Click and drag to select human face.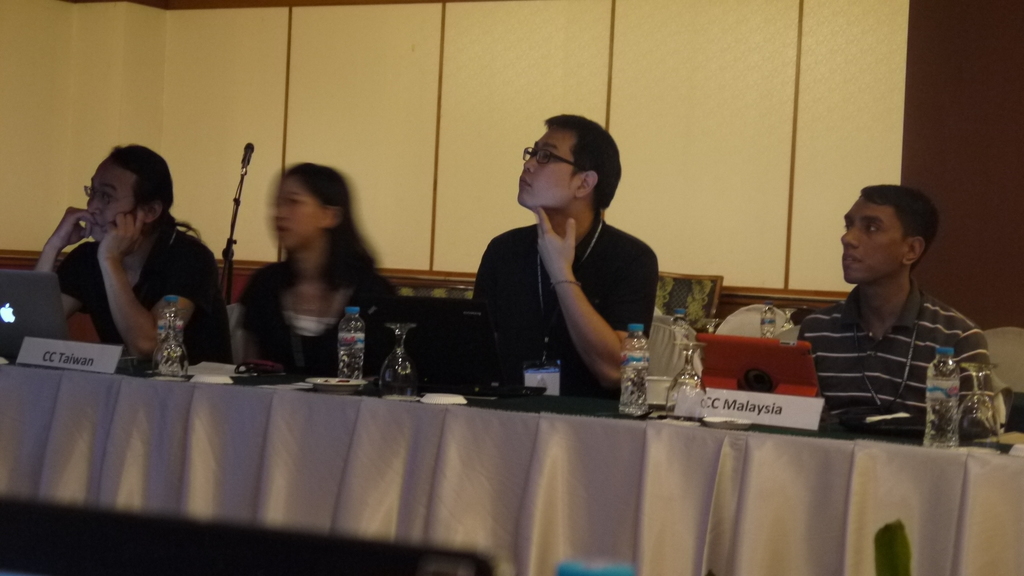
Selection: bbox=(516, 127, 579, 204).
